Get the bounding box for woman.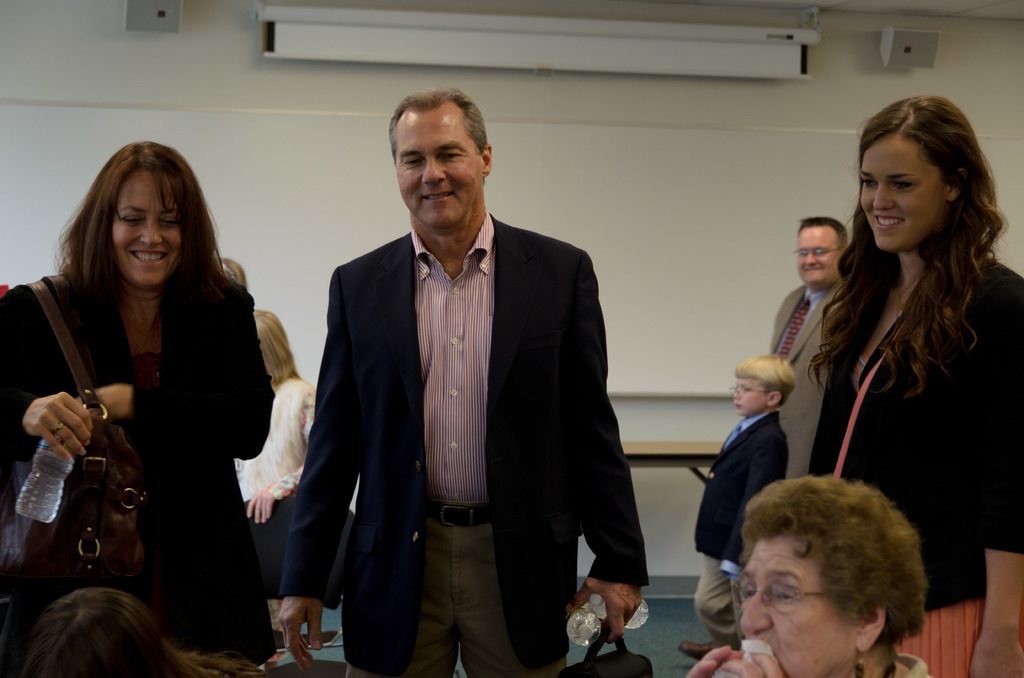
locate(236, 309, 319, 666).
